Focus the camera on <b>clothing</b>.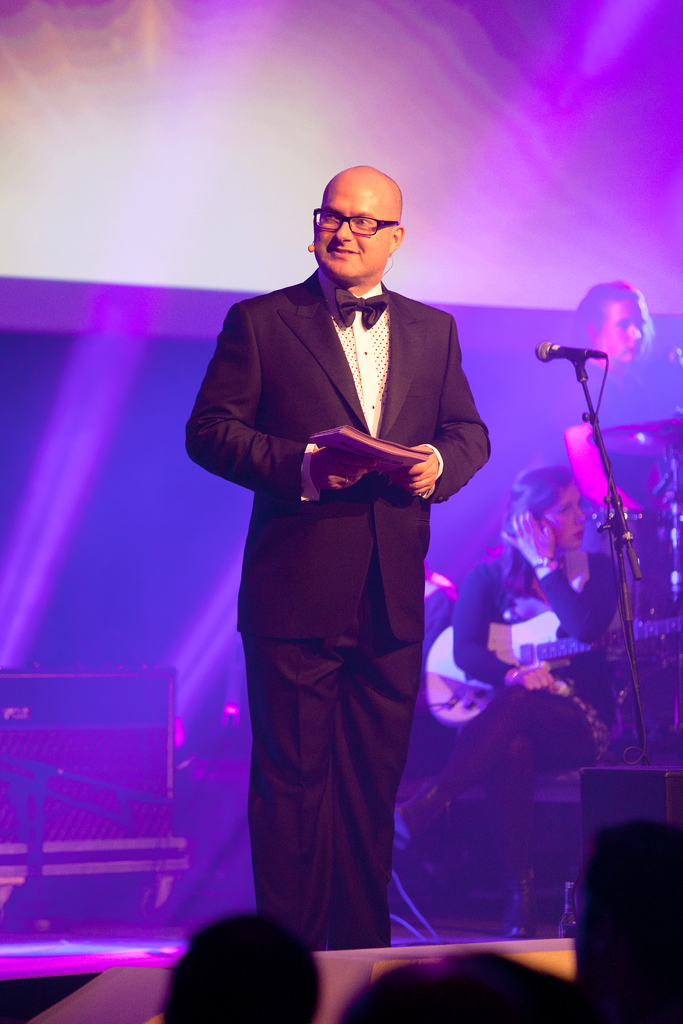
Focus region: (436, 541, 625, 882).
